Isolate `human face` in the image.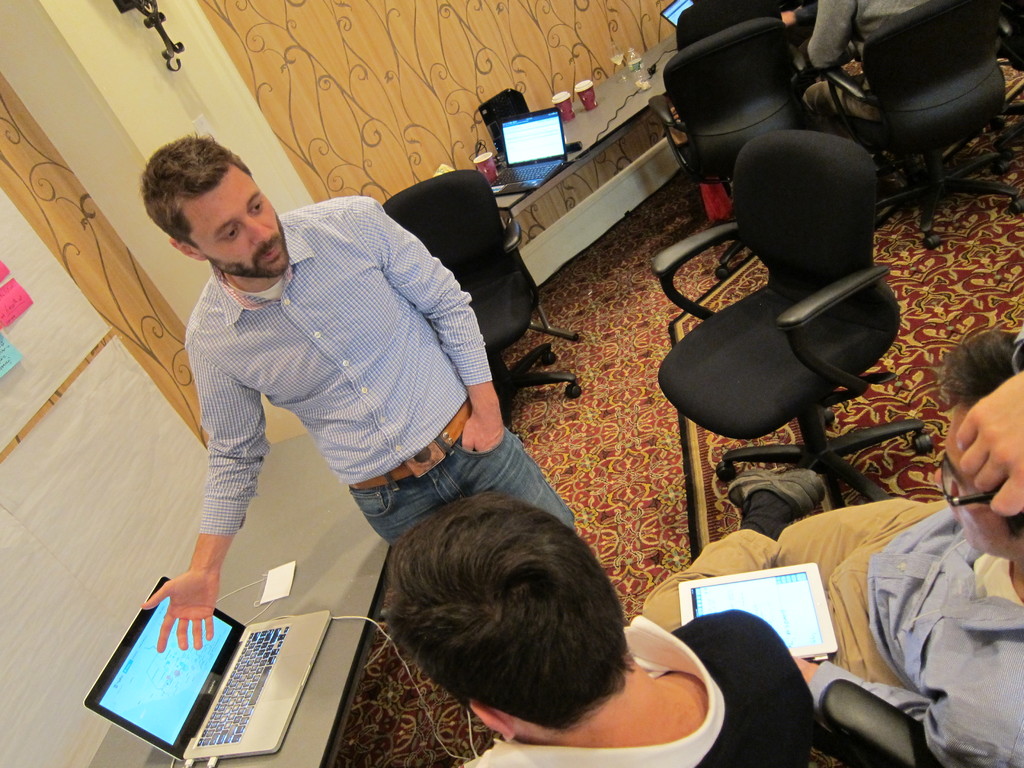
Isolated region: BBox(182, 158, 294, 277).
